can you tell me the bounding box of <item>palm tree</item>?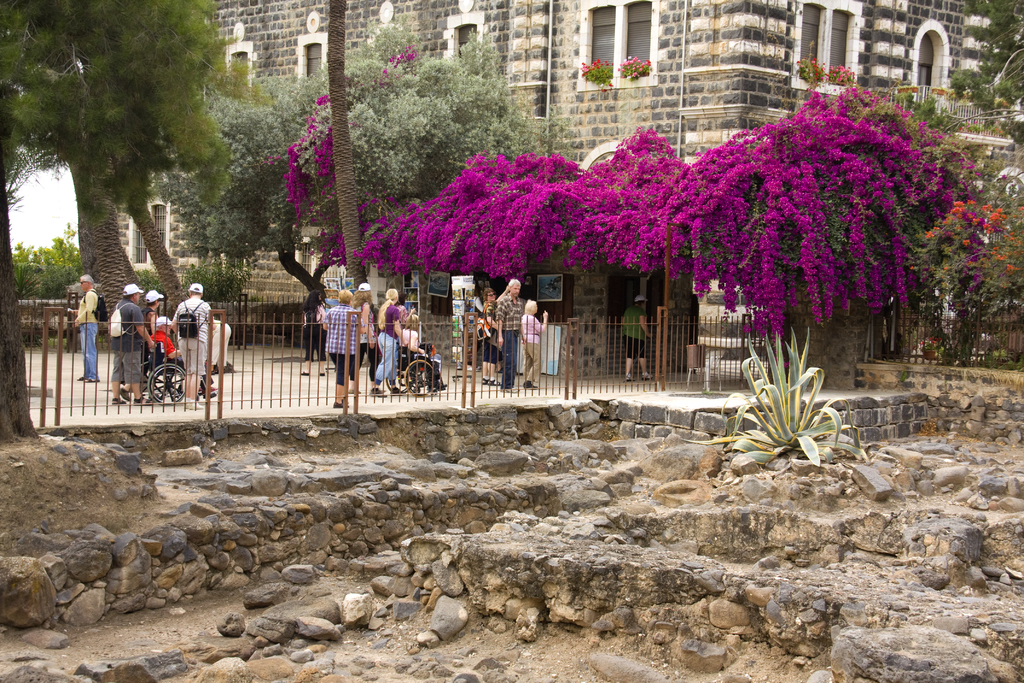
<region>363, 154, 540, 299</region>.
